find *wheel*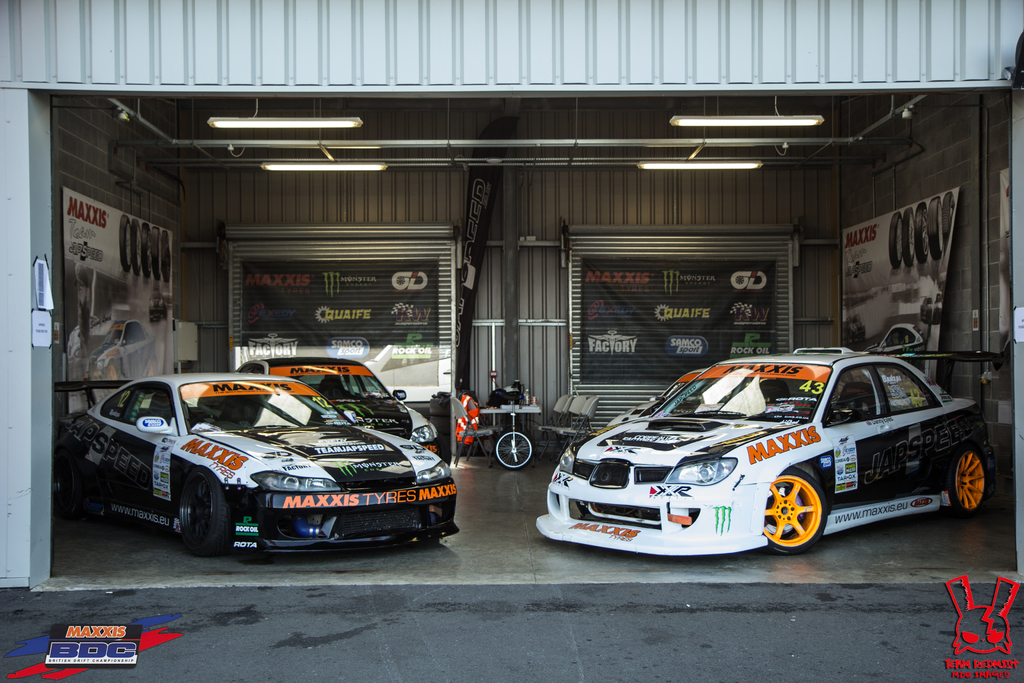
{"left": 495, "top": 431, "right": 532, "bottom": 468}
